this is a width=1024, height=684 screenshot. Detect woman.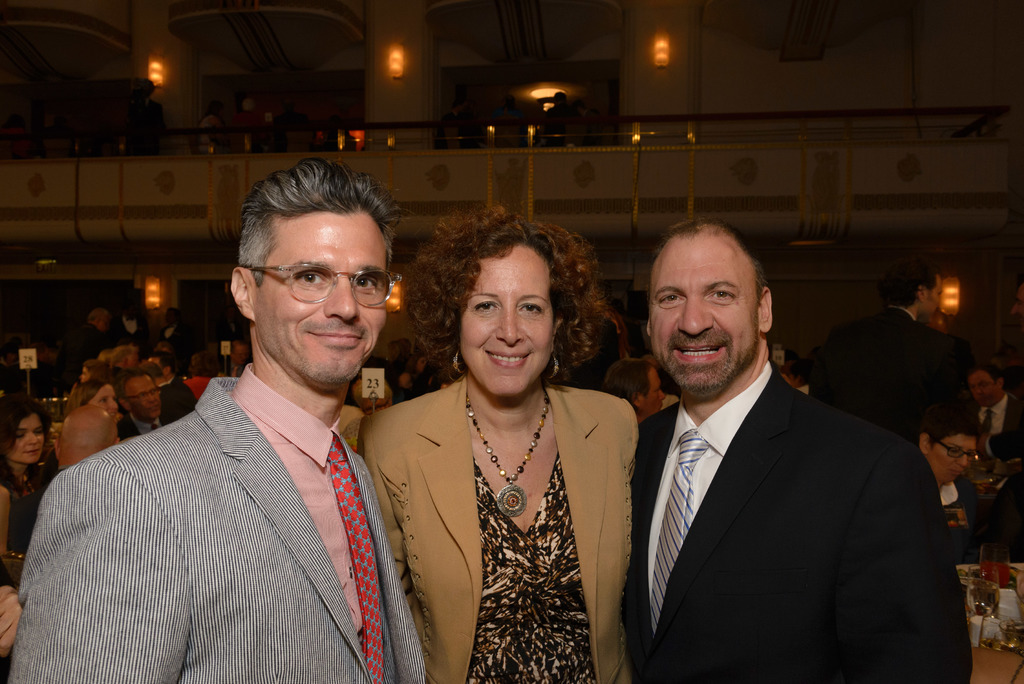
(353,211,637,675).
